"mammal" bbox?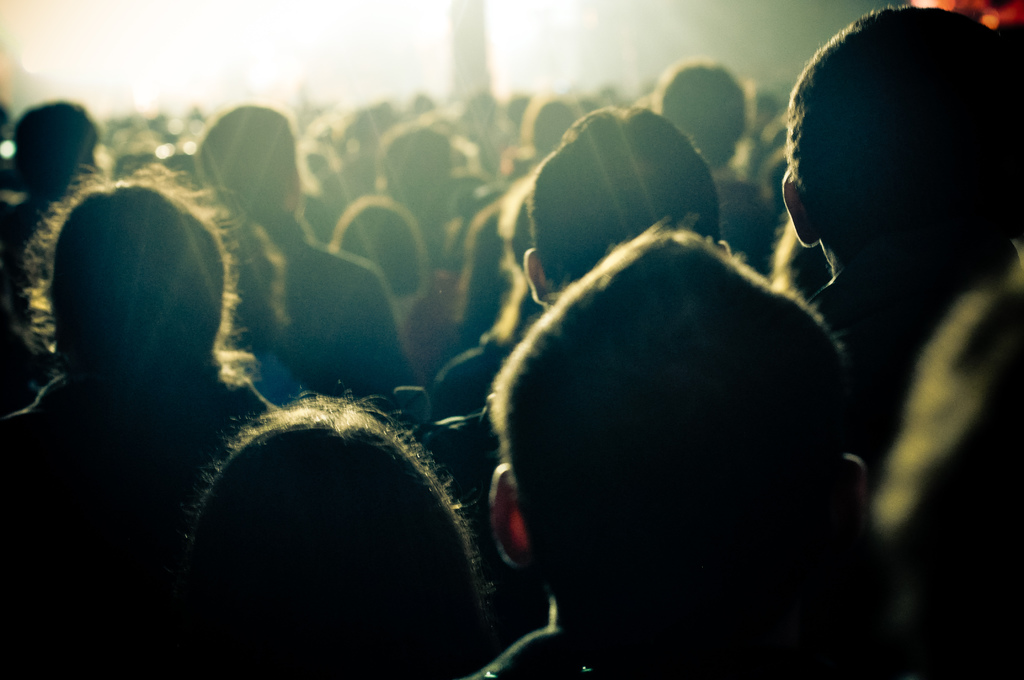
crop(0, 158, 282, 679)
